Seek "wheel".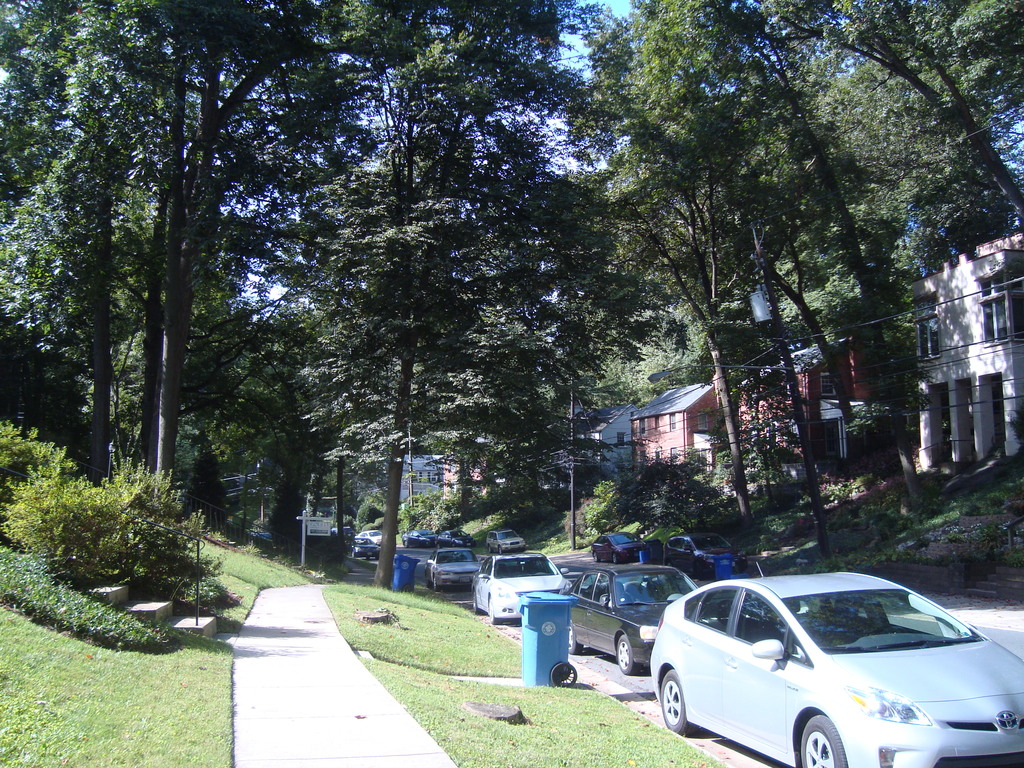
(349, 548, 358, 560).
